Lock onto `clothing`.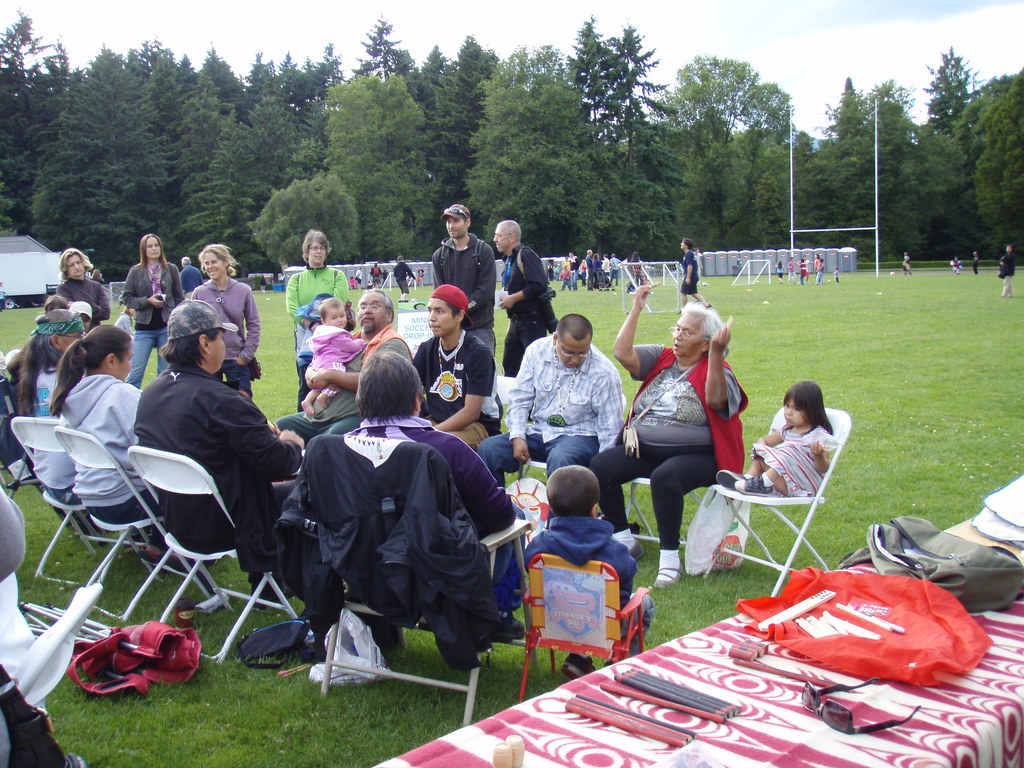
Locked: 902,255,909,276.
